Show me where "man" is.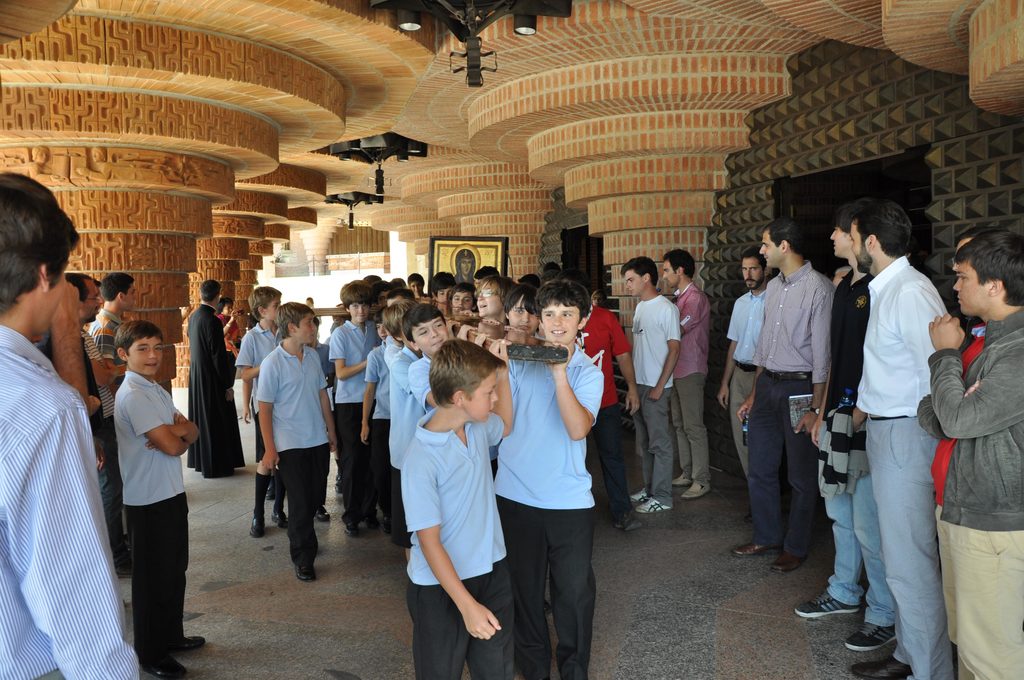
"man" is at 328 277 385 557.
